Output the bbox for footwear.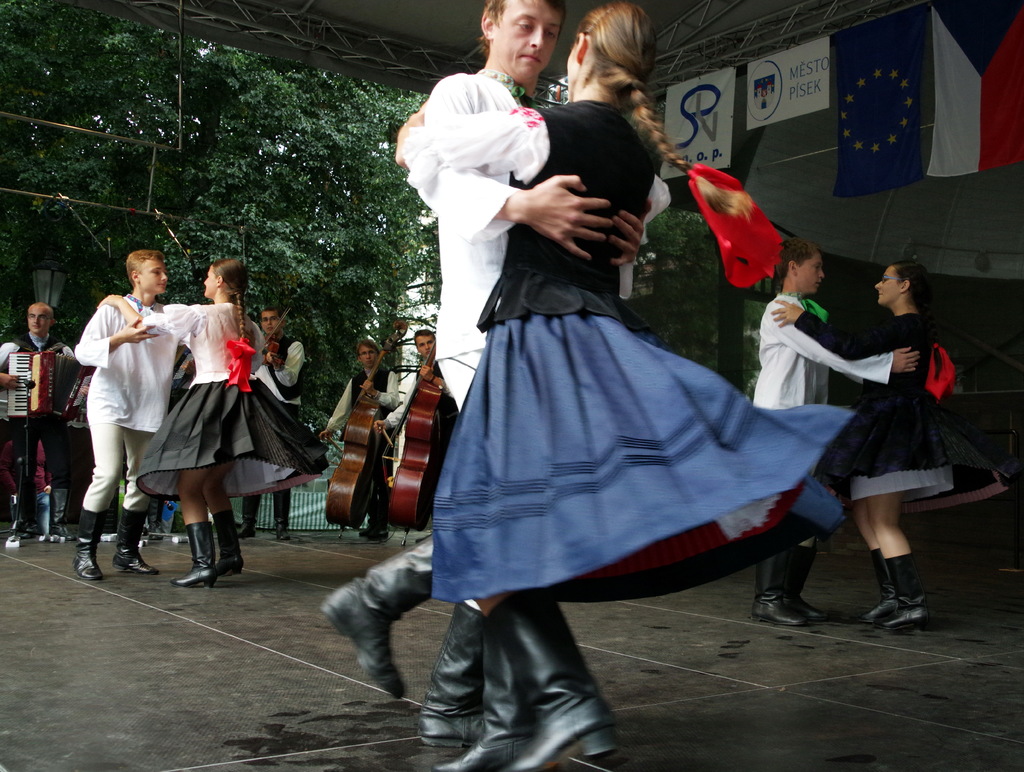
left=275, top=517, right=291, bottom=542.
